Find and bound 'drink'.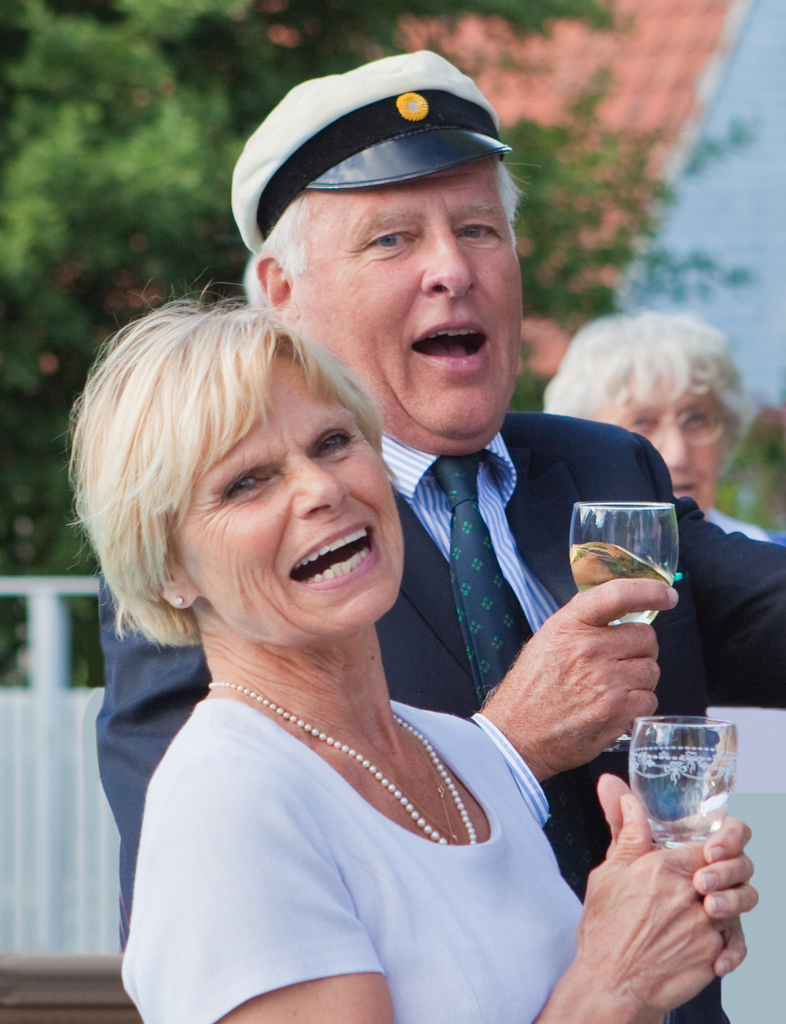
Bound: <box>623,724,744,851</box>.
